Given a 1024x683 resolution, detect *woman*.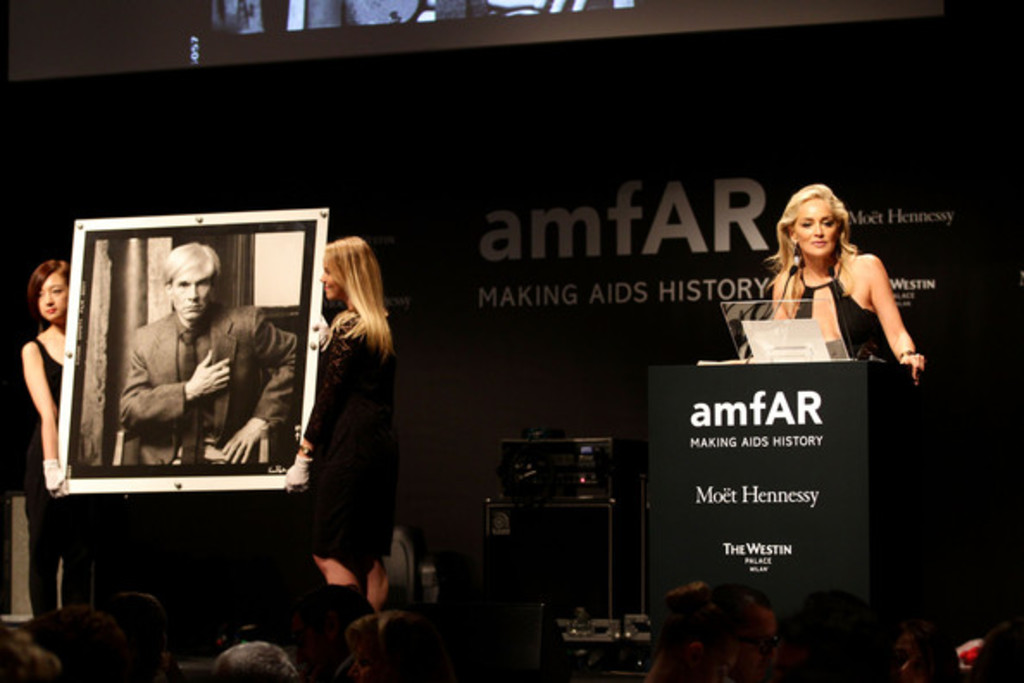
[x1=19, y1=260, x2=71, y2=635].
